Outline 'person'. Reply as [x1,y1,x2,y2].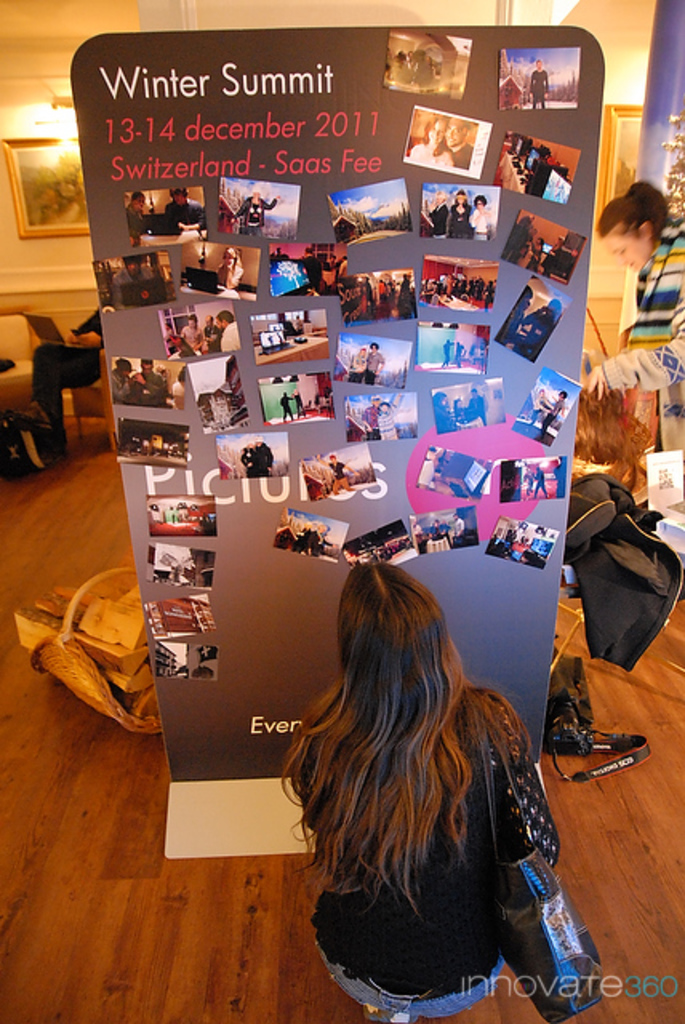
[458,347,467,363].
